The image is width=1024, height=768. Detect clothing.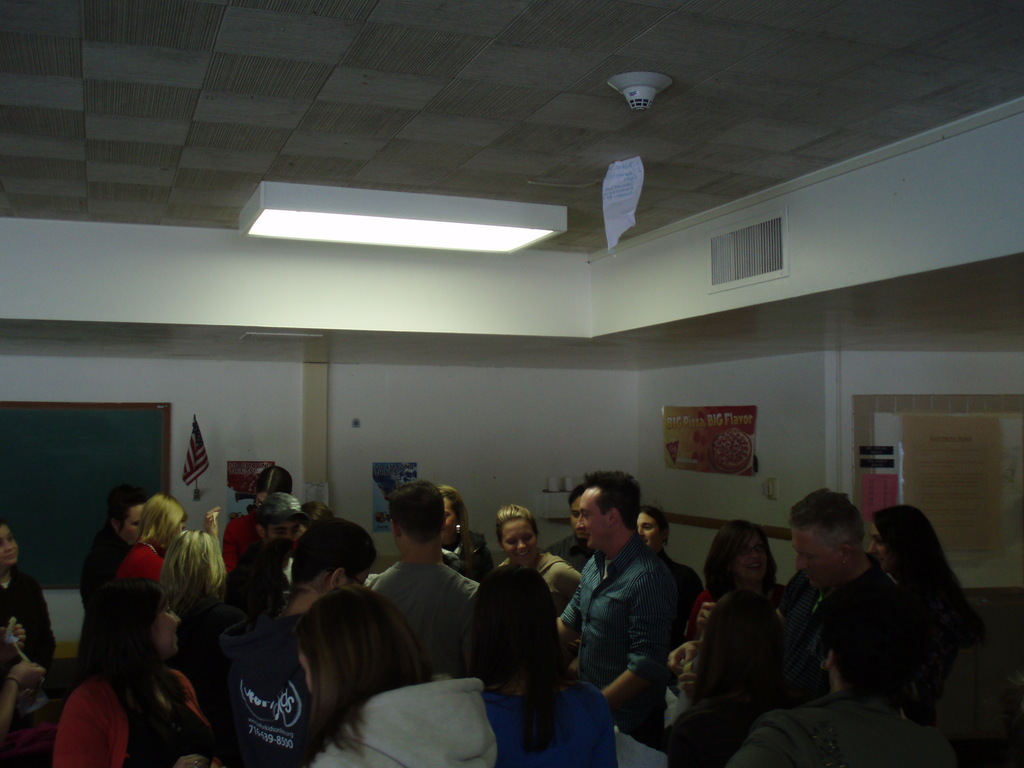
Detection: 369,556,485,675.
